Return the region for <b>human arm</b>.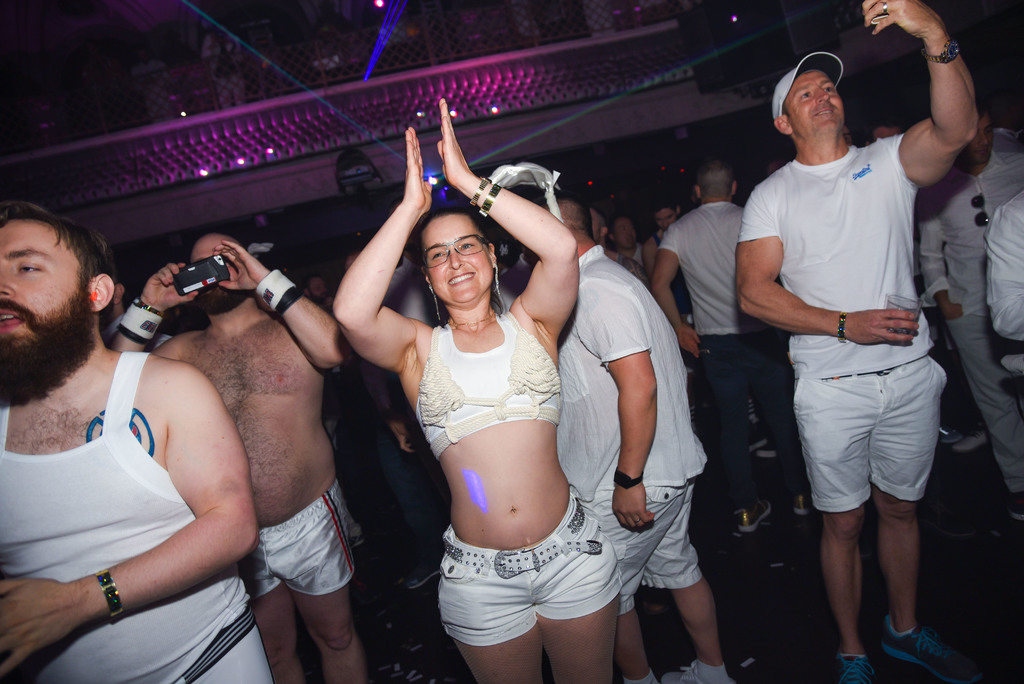
[648,224,706,359].
